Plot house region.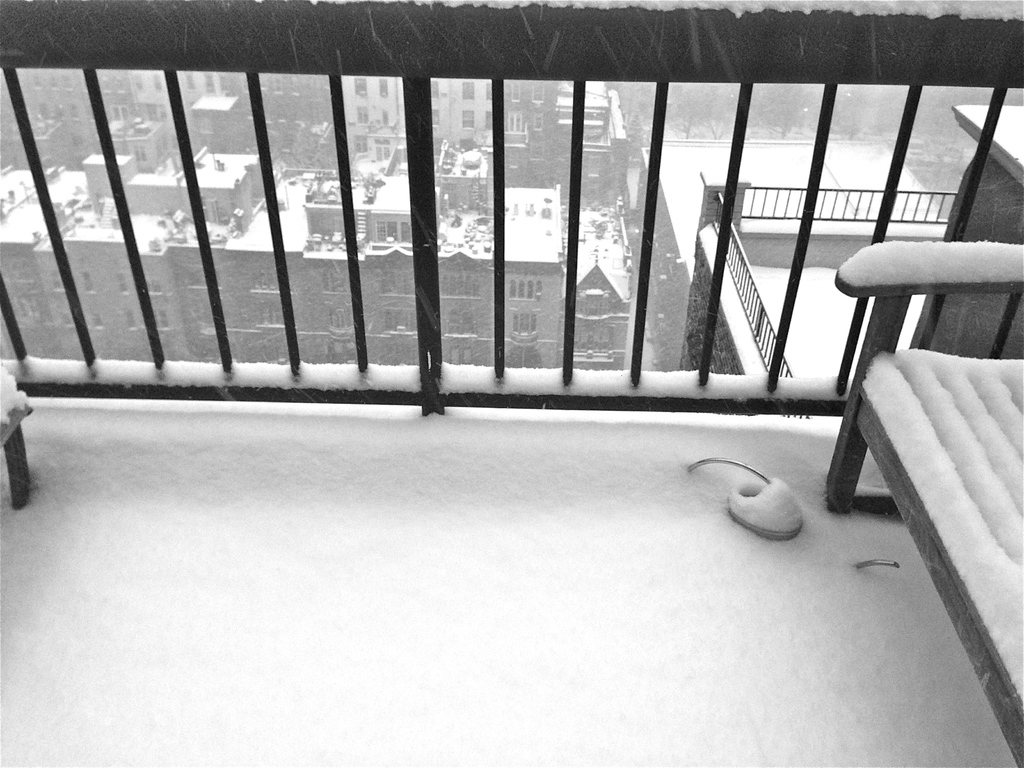
Plotted at 356, 173, 427, 367.
